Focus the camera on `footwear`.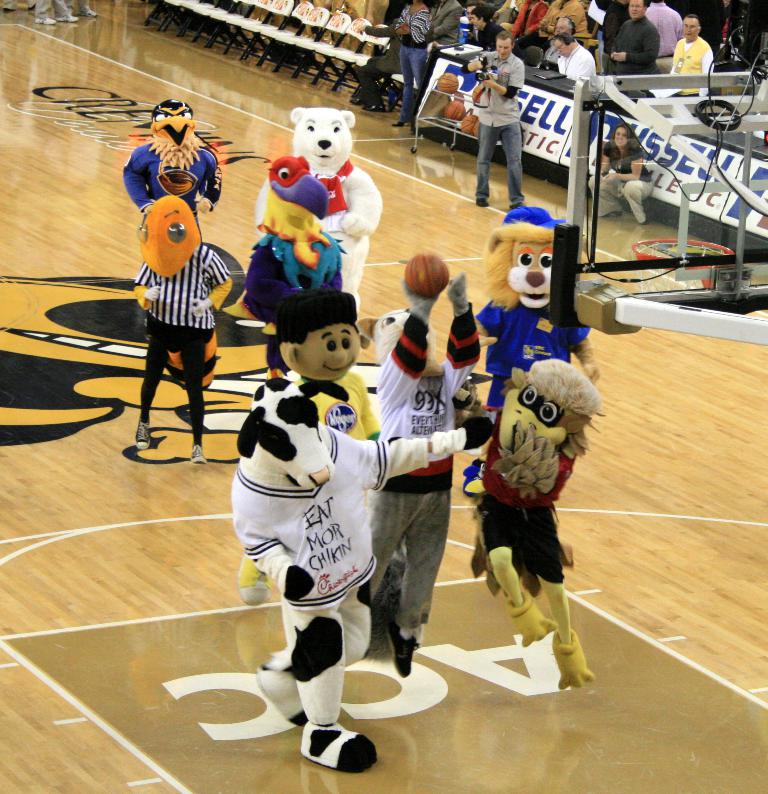
Focus region: bbox(194, 445, 208, 463).
